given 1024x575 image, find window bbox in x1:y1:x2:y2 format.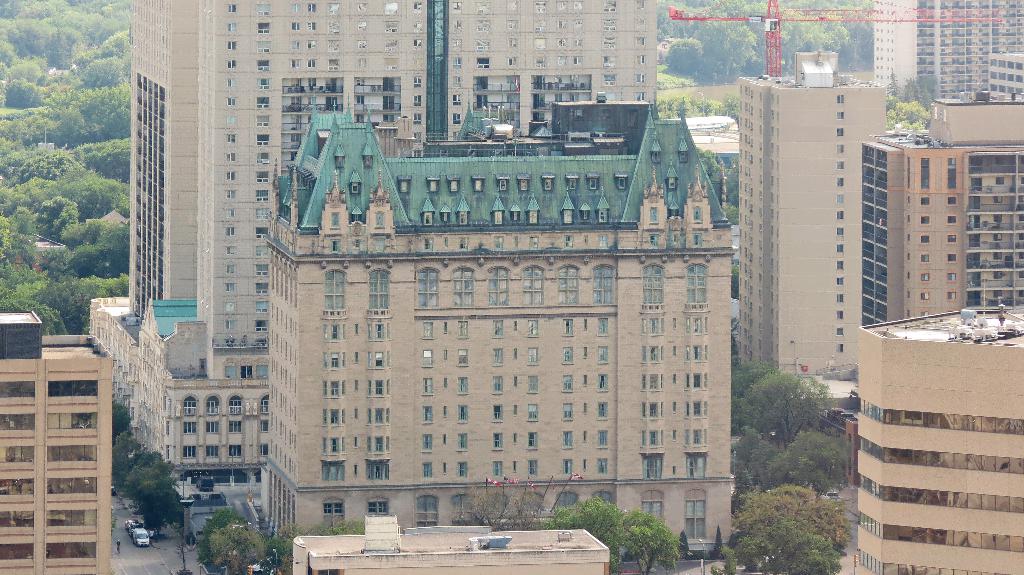
639:499:662:520.
